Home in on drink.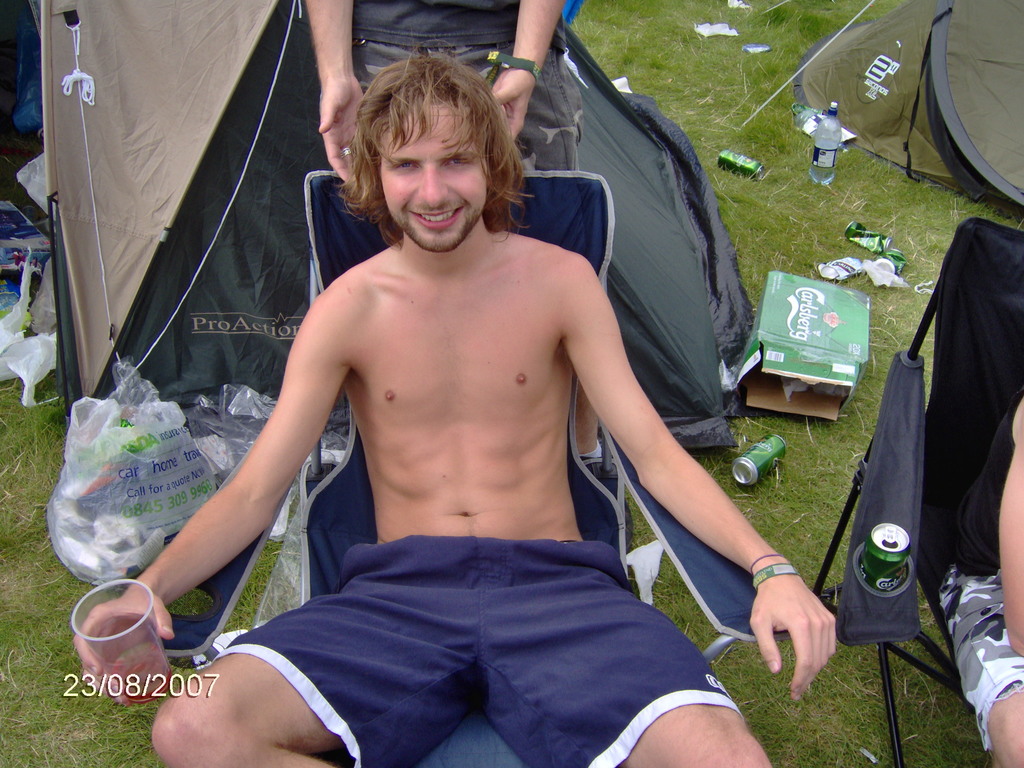
Homed in at locate(124, 641, 173, 705).
